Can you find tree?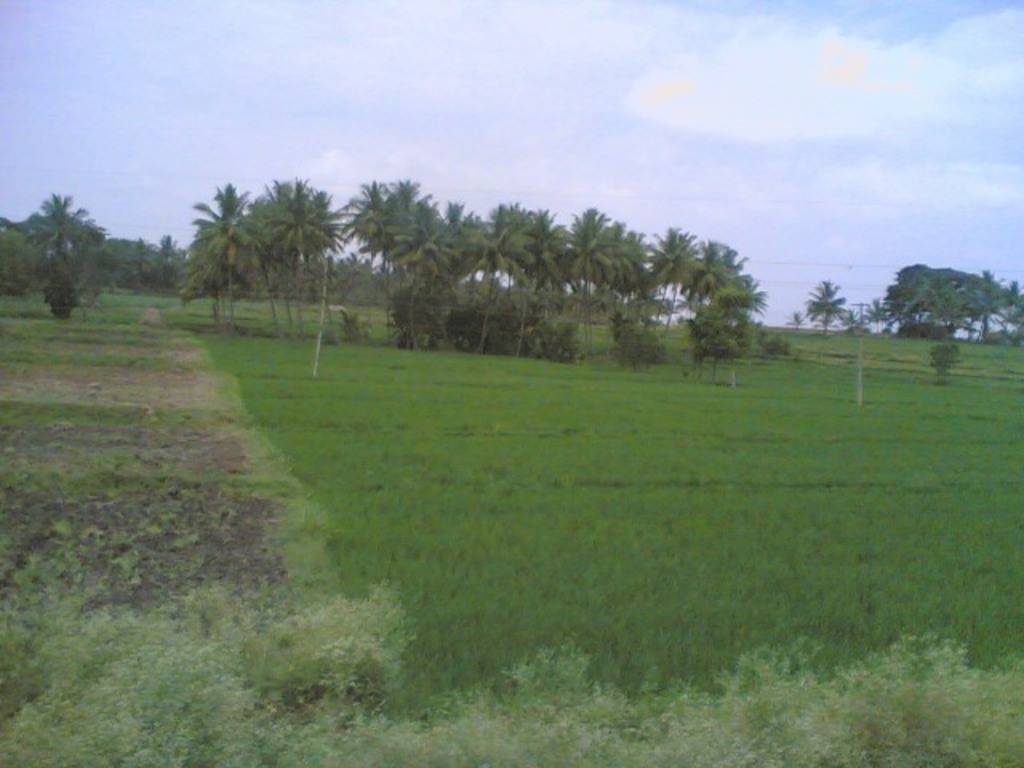
Yes, bounding box: (x1=710, y1=302, x2=752, y2=386).
